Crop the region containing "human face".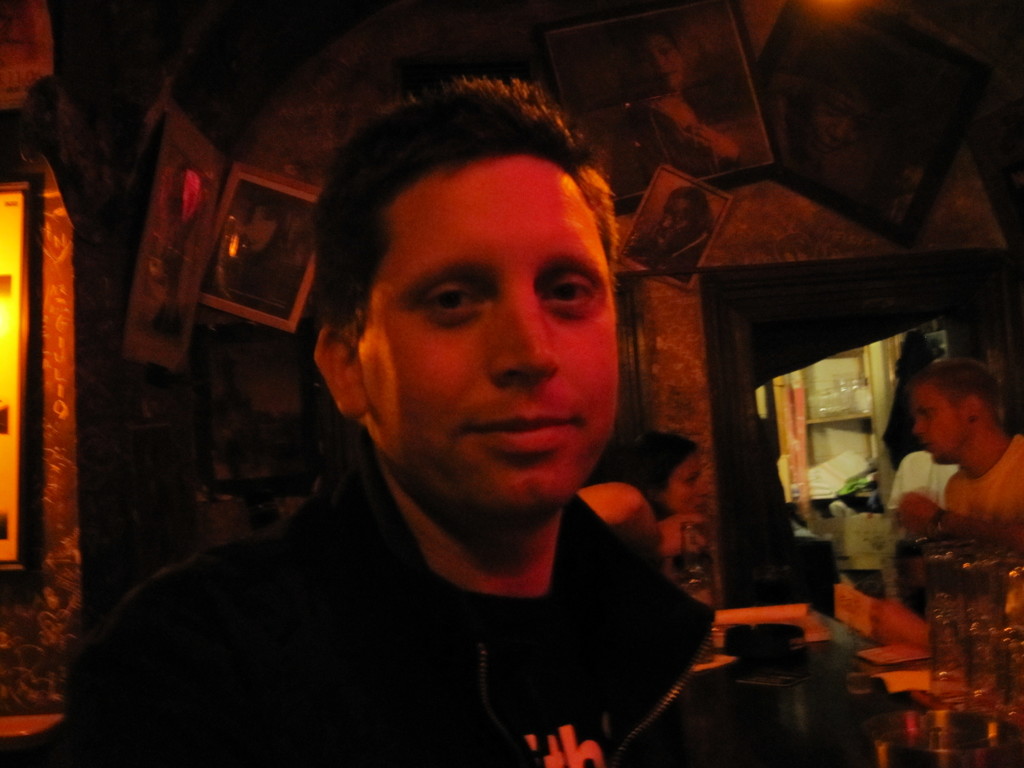
Crop region: [left=913, top=379, right=961, bottom=466].
